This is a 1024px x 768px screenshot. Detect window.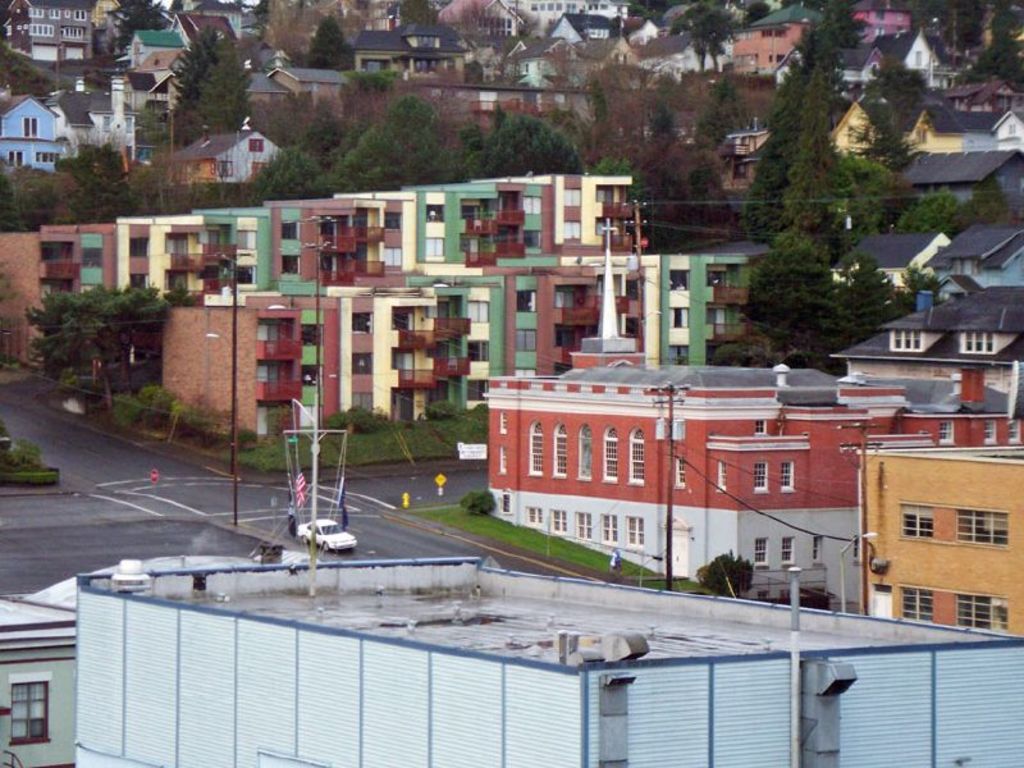
left=548, top=506, right=568, bottom=535.
